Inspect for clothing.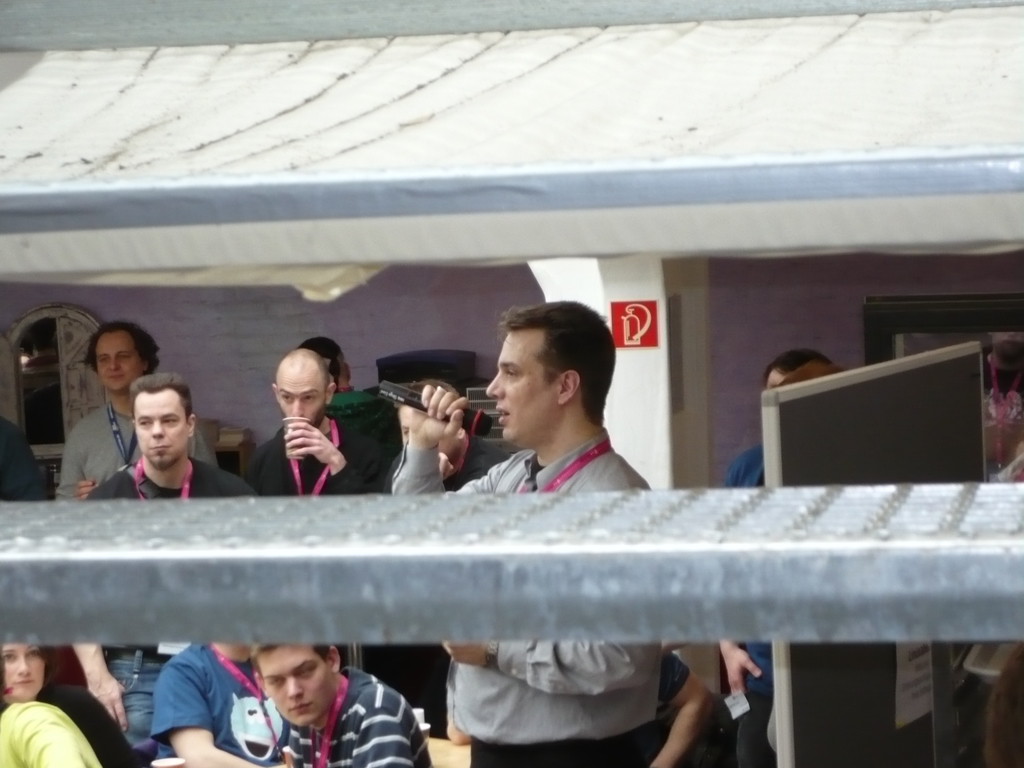
Inspection: l=286, t=668, r=428, b=767.
